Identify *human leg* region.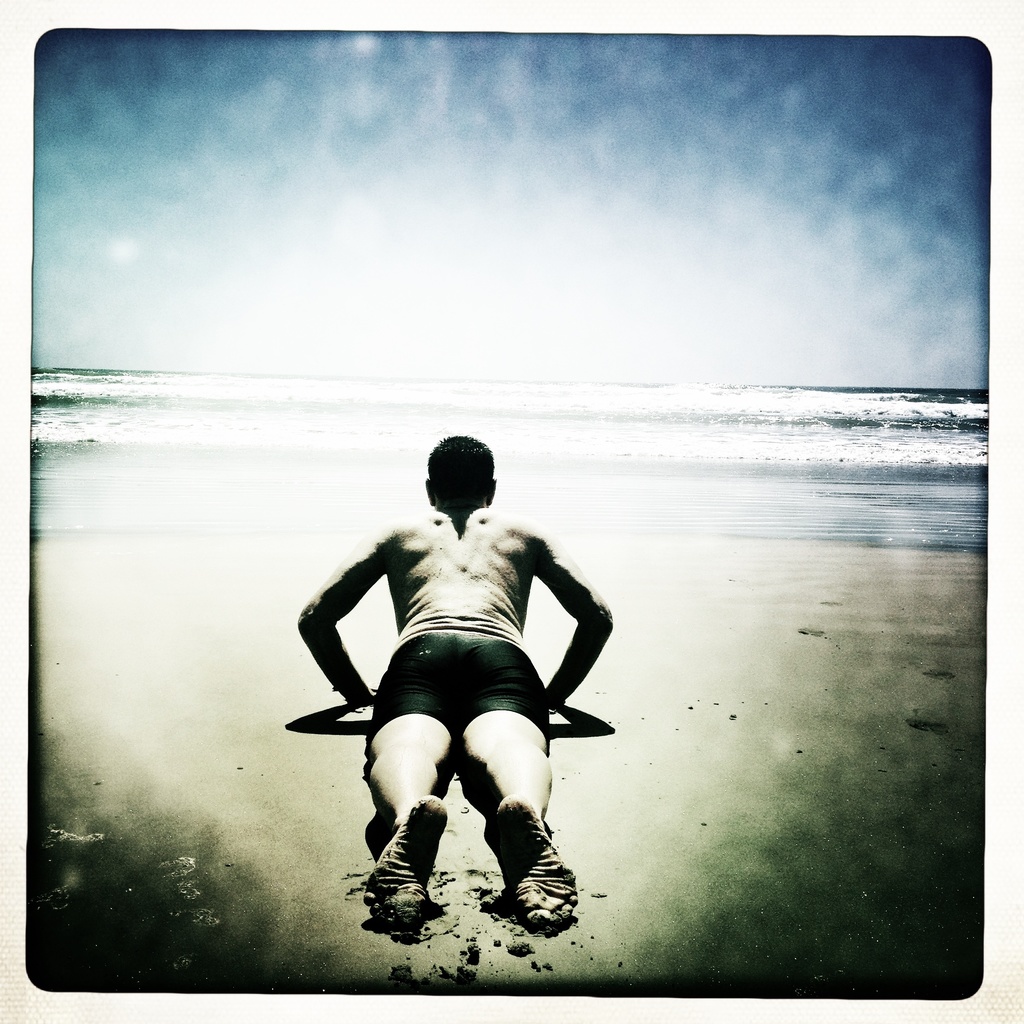
Region: Rect(364, 661, 454, 924).
